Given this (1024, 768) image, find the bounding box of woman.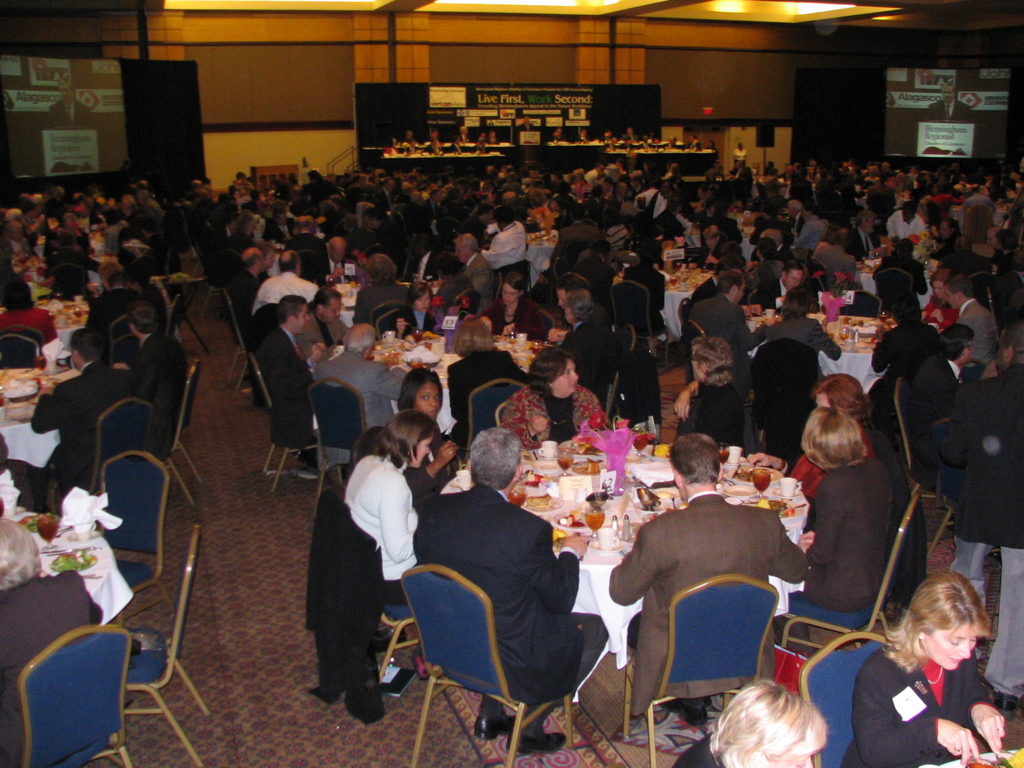
l=344, t=412, r=442, b=604.
